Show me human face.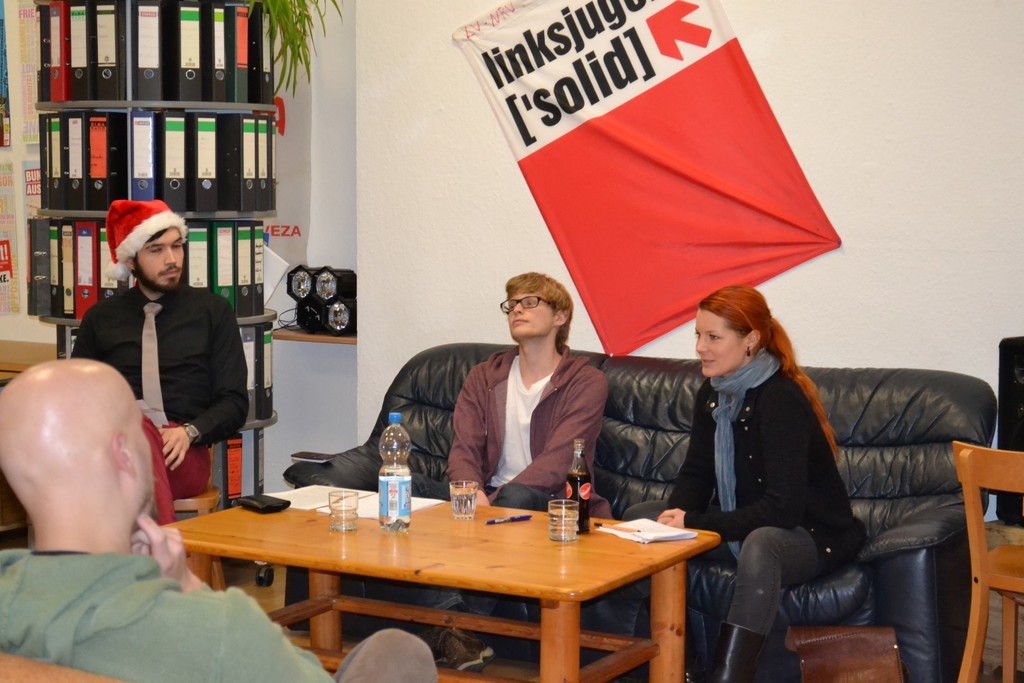
human face is here: l=119, t=394, r=158, b=524.
